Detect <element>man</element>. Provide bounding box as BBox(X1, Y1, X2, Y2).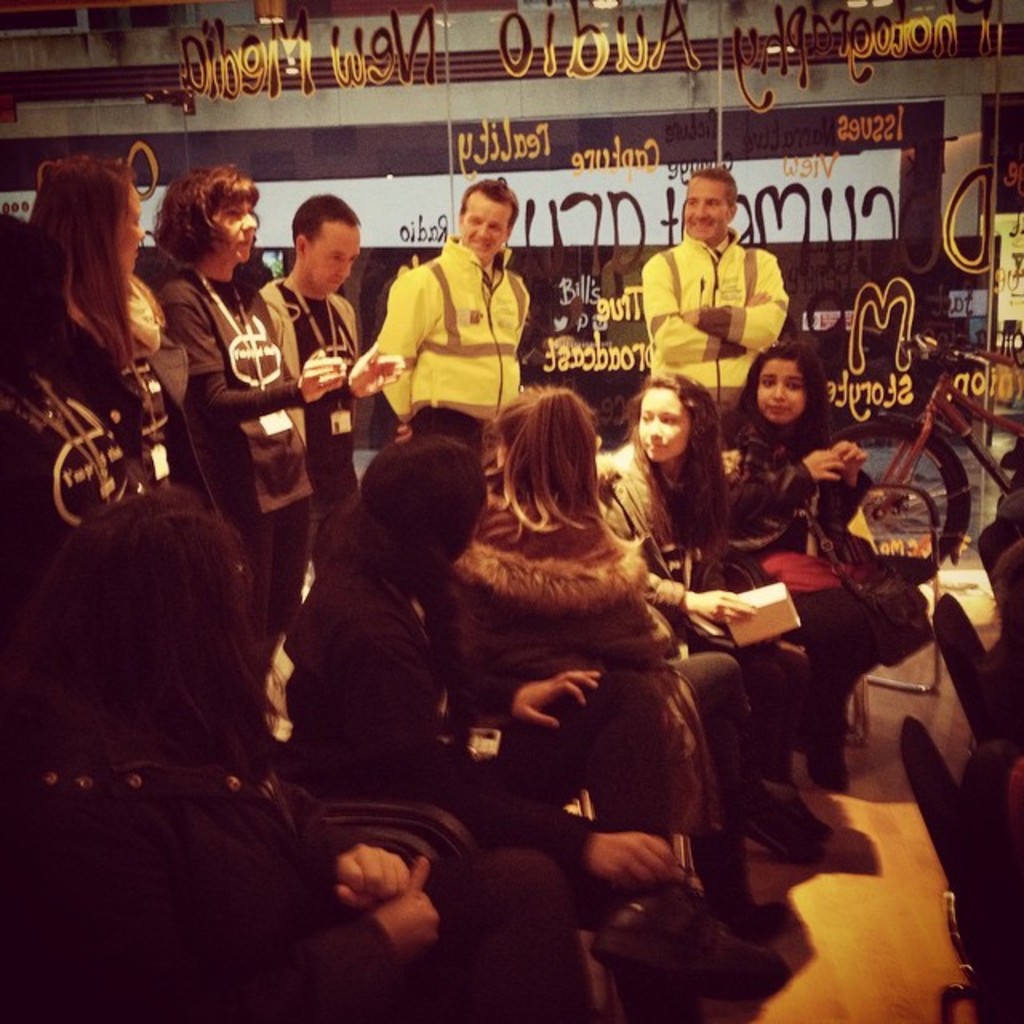
BBox(368, 176, 530, 459).
